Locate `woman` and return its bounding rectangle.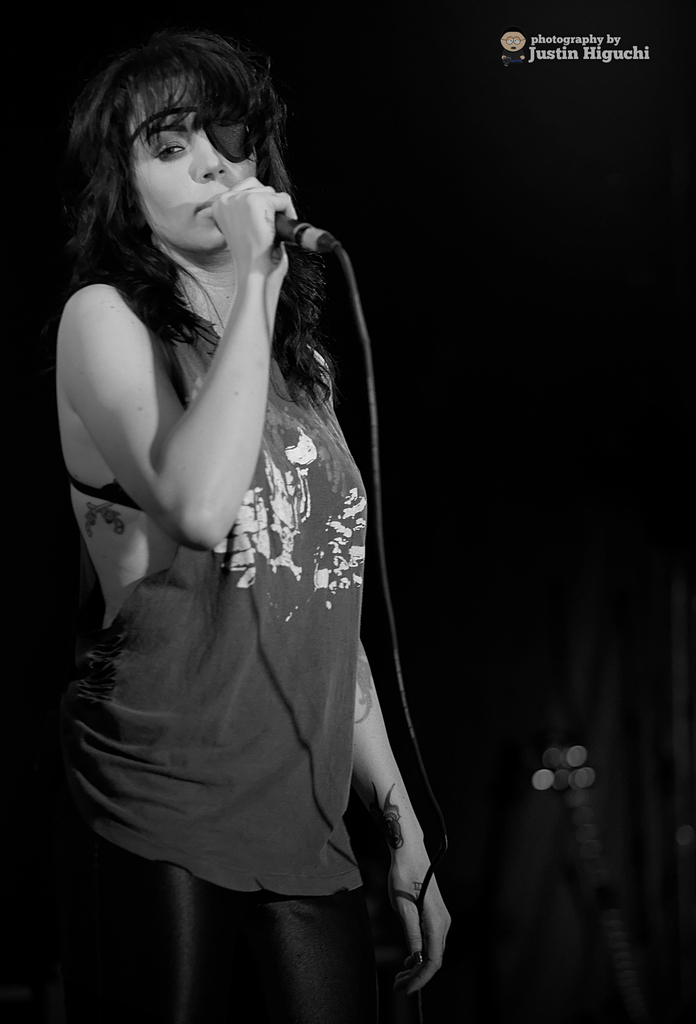
x1=31 y1=8 x2=443 y2=993.
